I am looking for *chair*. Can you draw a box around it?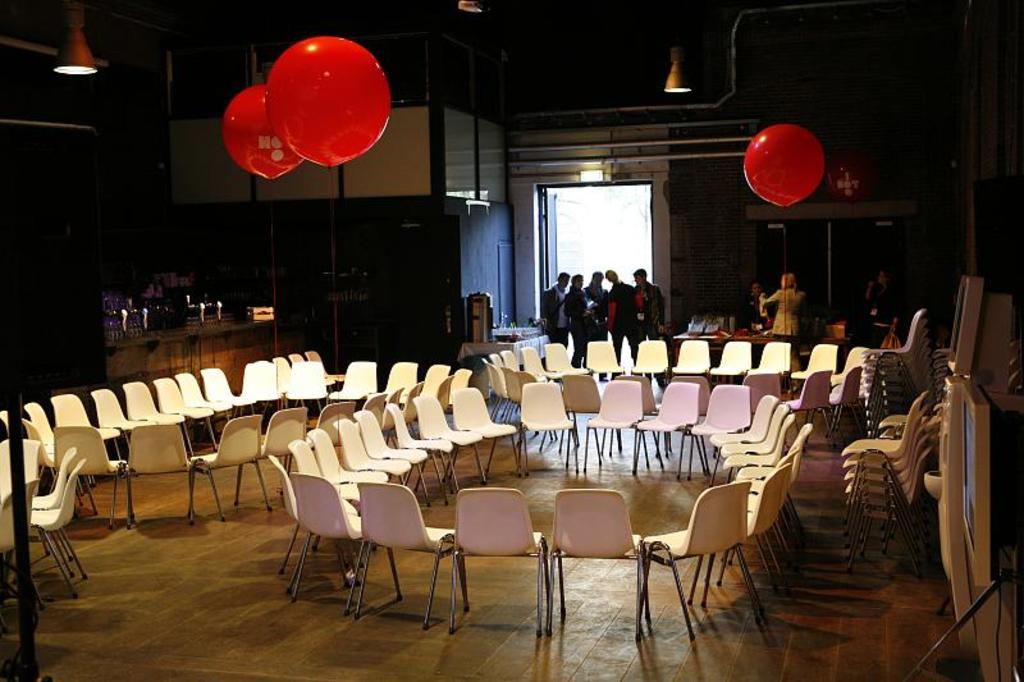
Sure, the bounding box is rect(23, 420, 72, 471).
